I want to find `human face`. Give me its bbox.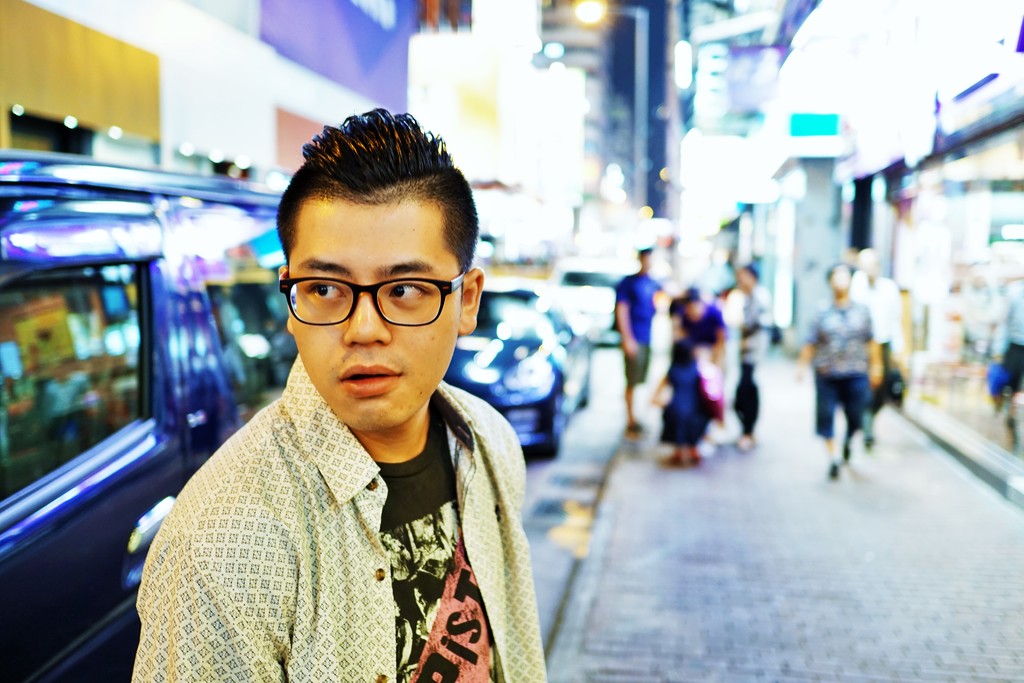
(x1=283, y1=199, x2=461, y2=431).
